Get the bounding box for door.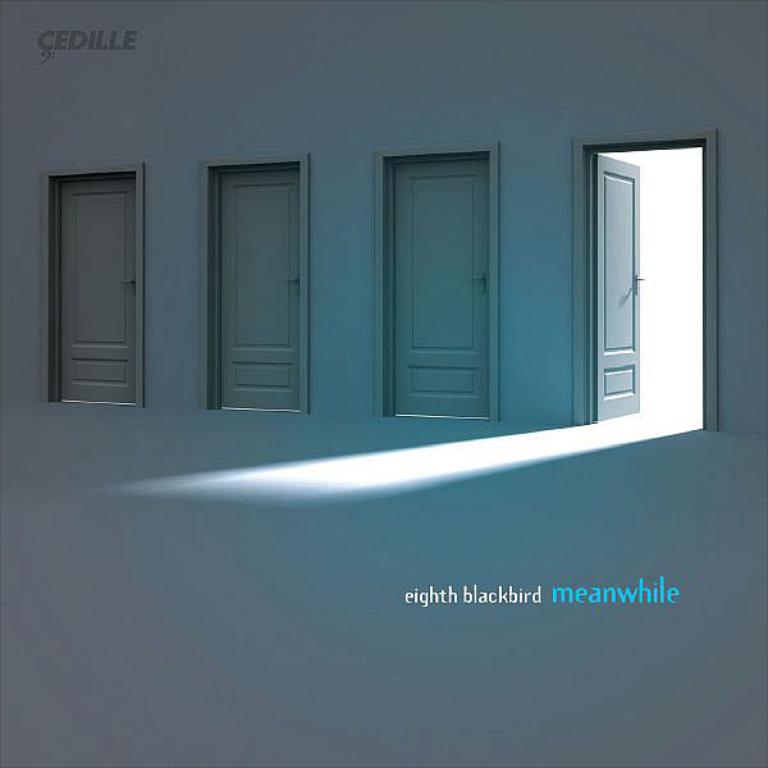
<bbox>219, 170, 300, 411</bbox>.
